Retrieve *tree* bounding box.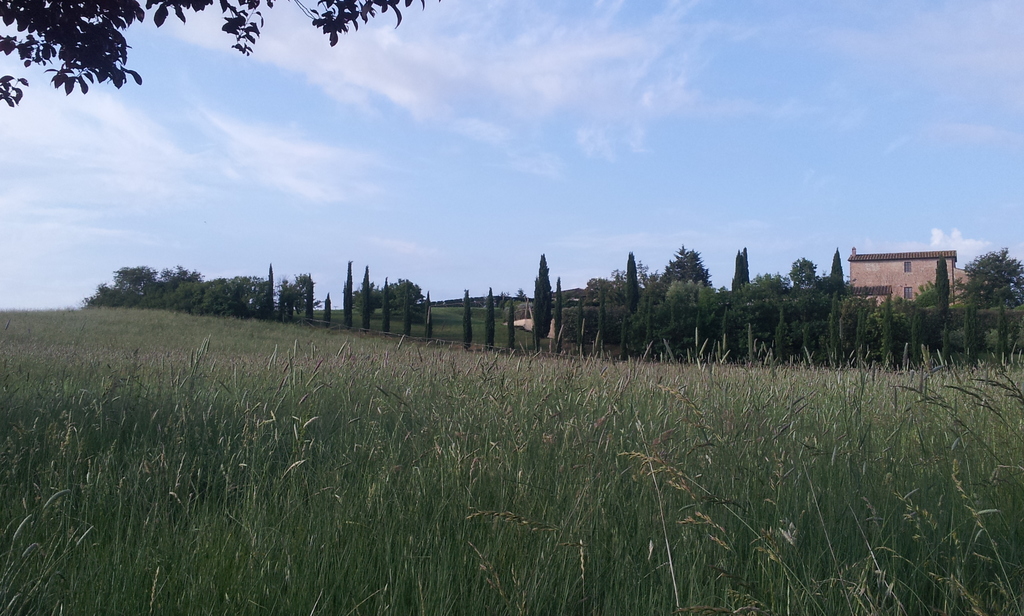
Bounding box: x1=580, y1=255, x2=650, y2=312.
